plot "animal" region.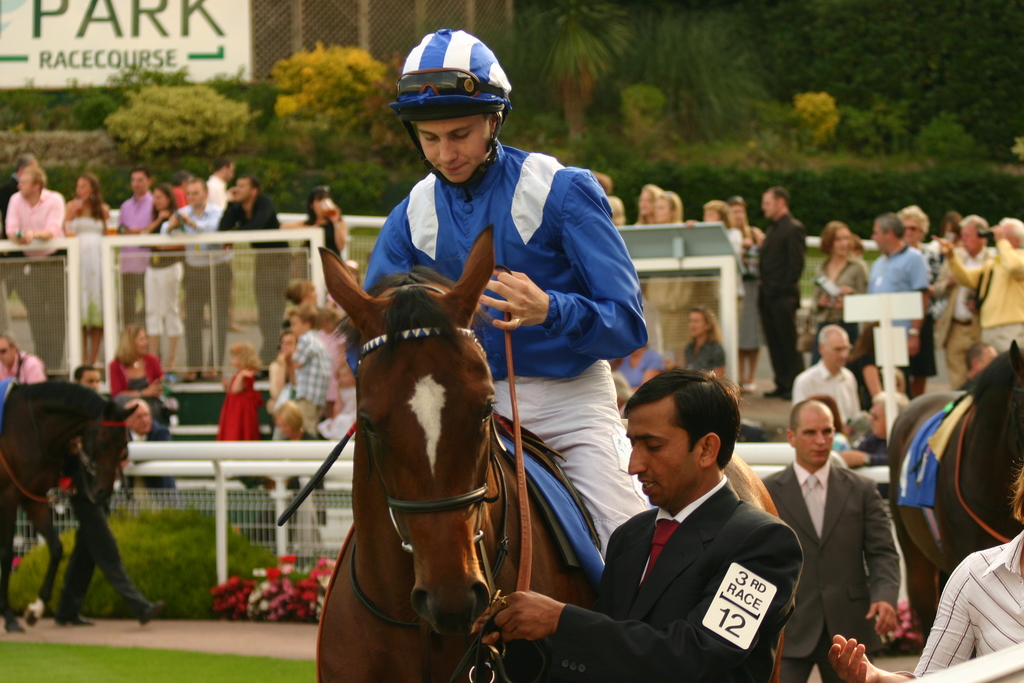
Plotted at detection(885, 341, 1023, 646).
